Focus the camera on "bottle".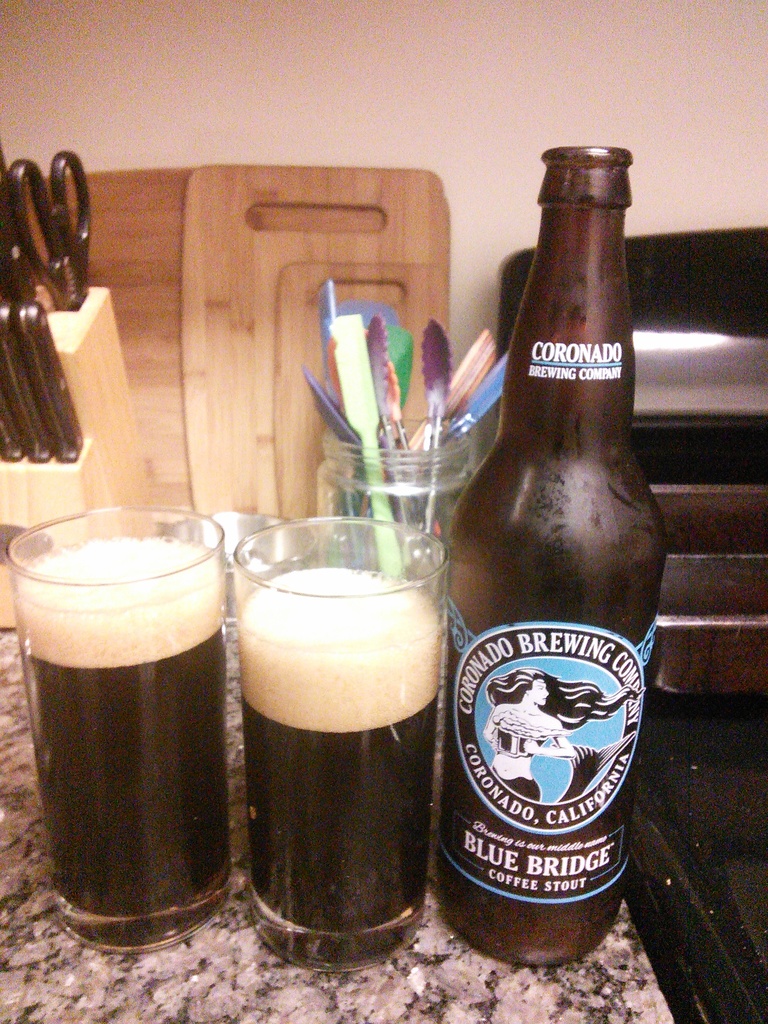
Focus region: rect(444, 143, 670, 956).
